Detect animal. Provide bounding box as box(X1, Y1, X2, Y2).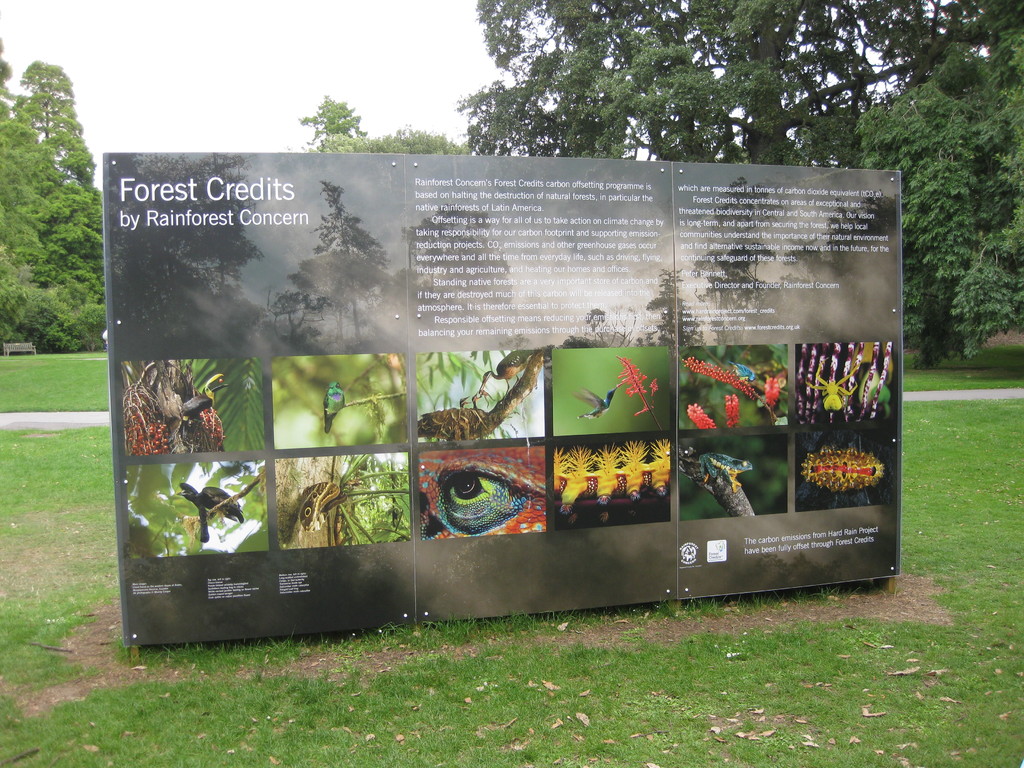
box(694, 449, 748, 485).
